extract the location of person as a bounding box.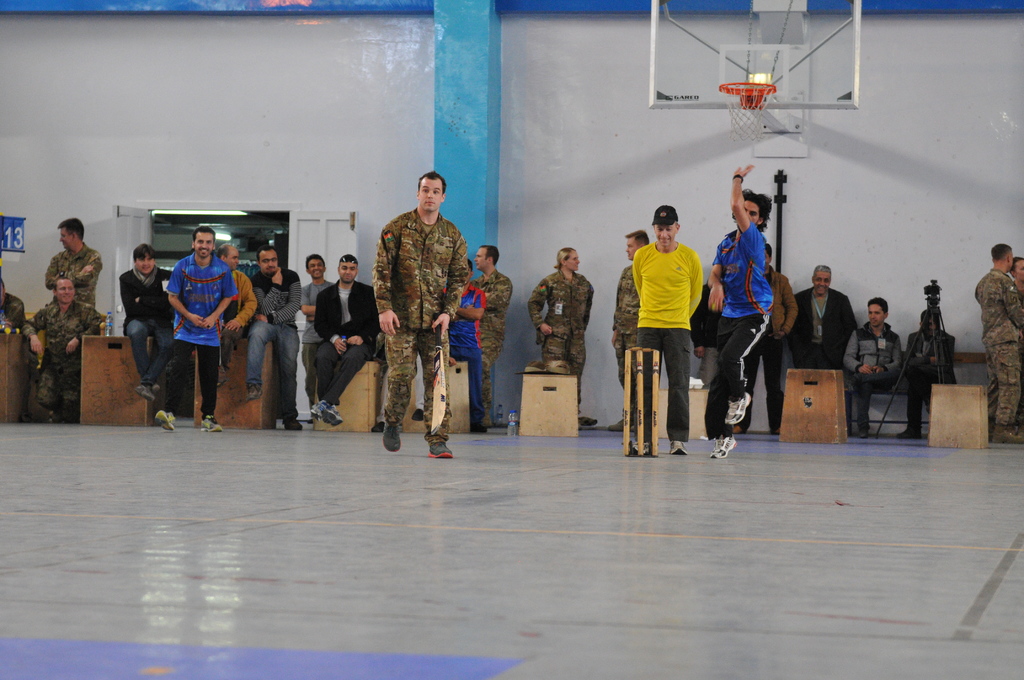
467:246:510:418.
